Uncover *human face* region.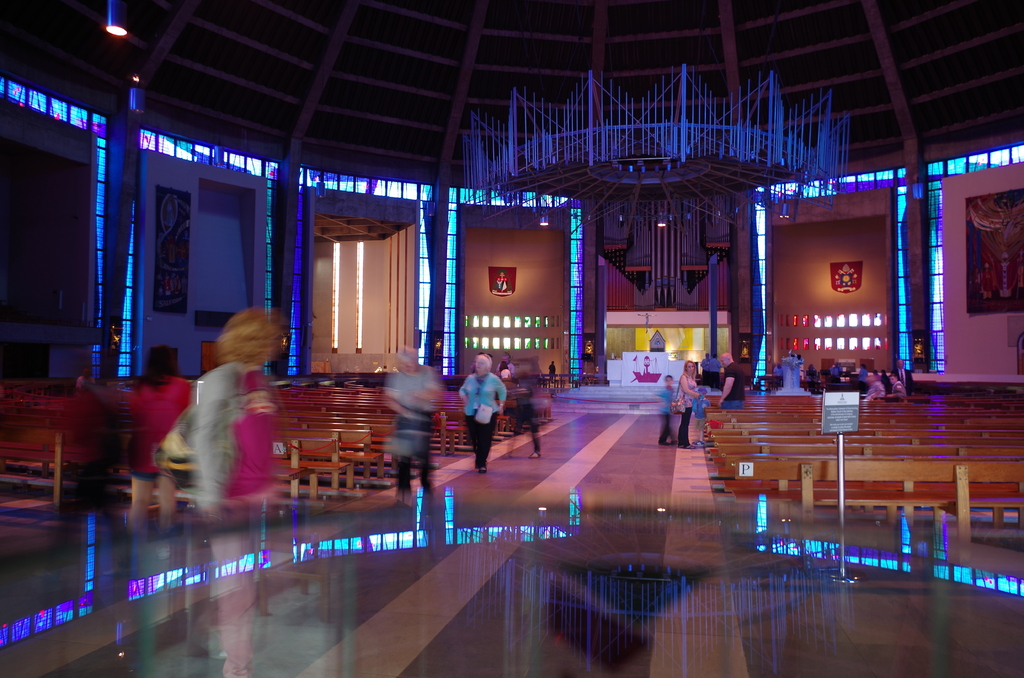
Uncovered: {"left": 682, "top": 361, "right": 694, "bottom": 375}.
